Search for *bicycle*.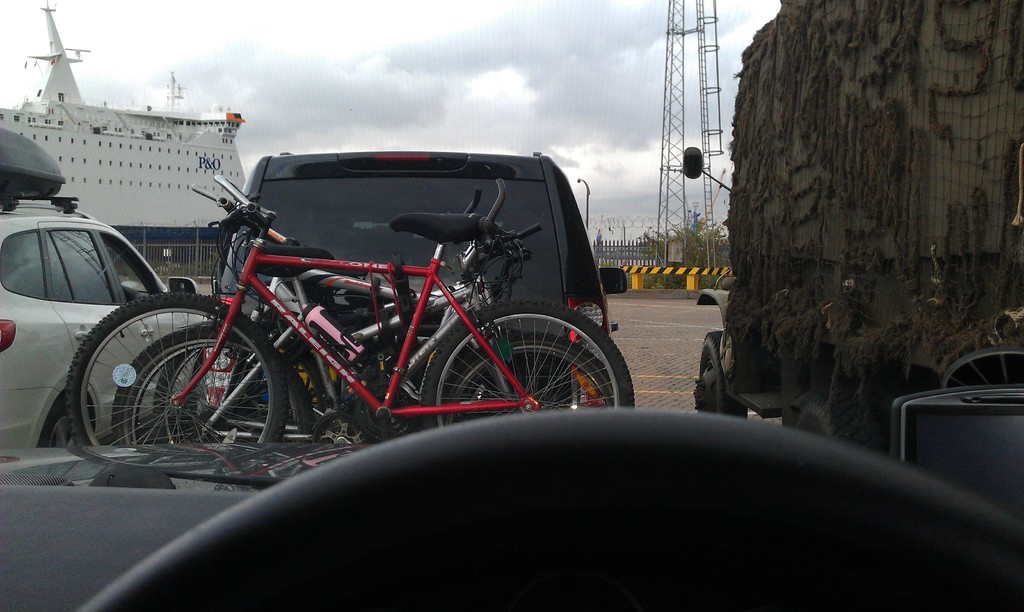
Found at (x1=109, y1=179, x2=619, y2=445).
